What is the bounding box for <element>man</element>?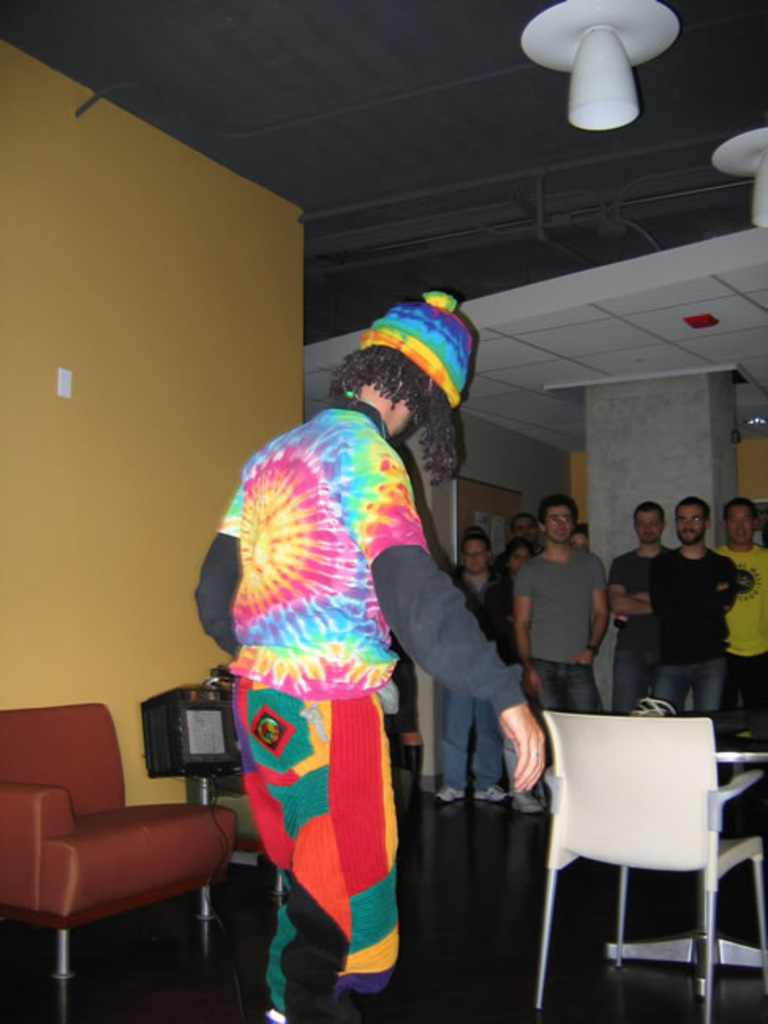
{"left": 570, "top": 526, "right": 588, "bottom": 553}.
